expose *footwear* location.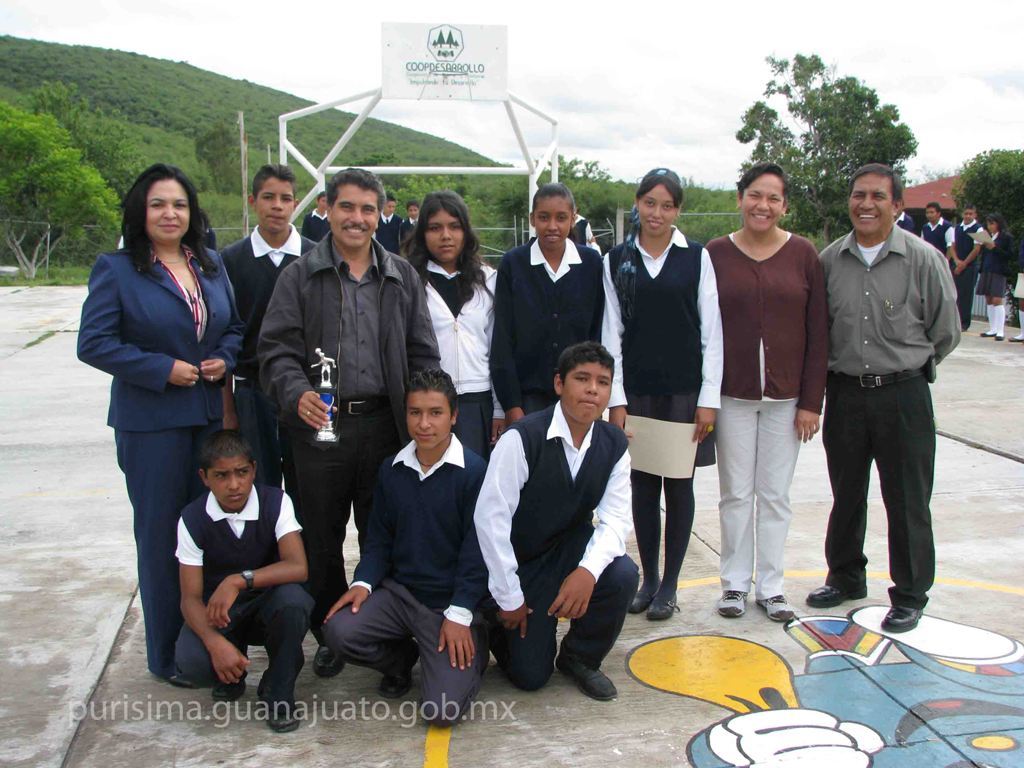
Exposed at 808/574/866/601.
